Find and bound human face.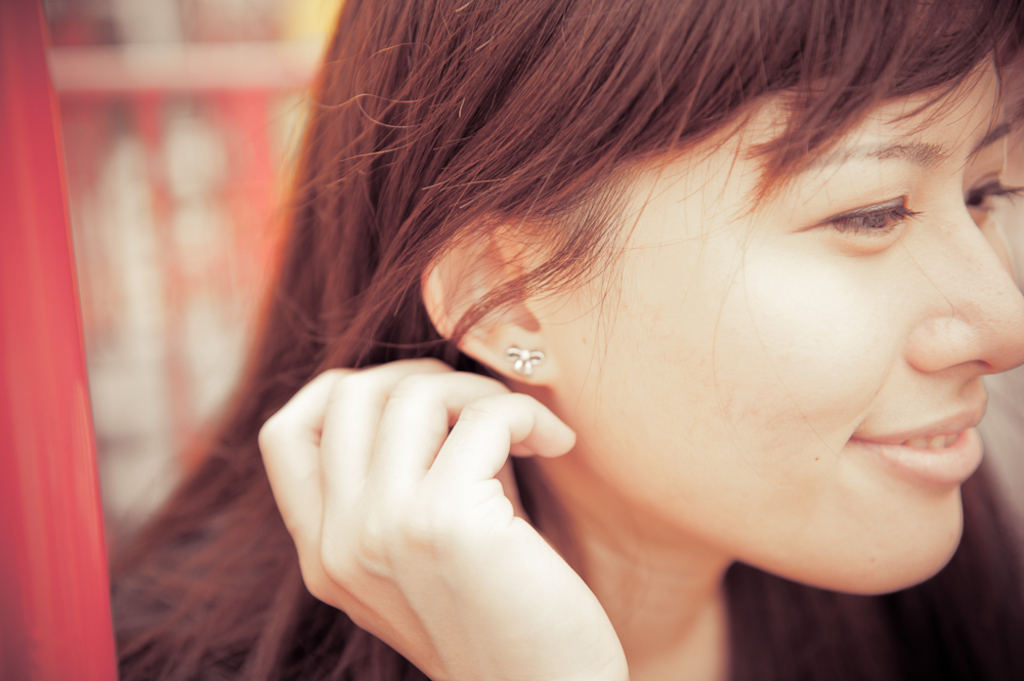
Bound: left=546, top=59, right=1023, bottom=596.
